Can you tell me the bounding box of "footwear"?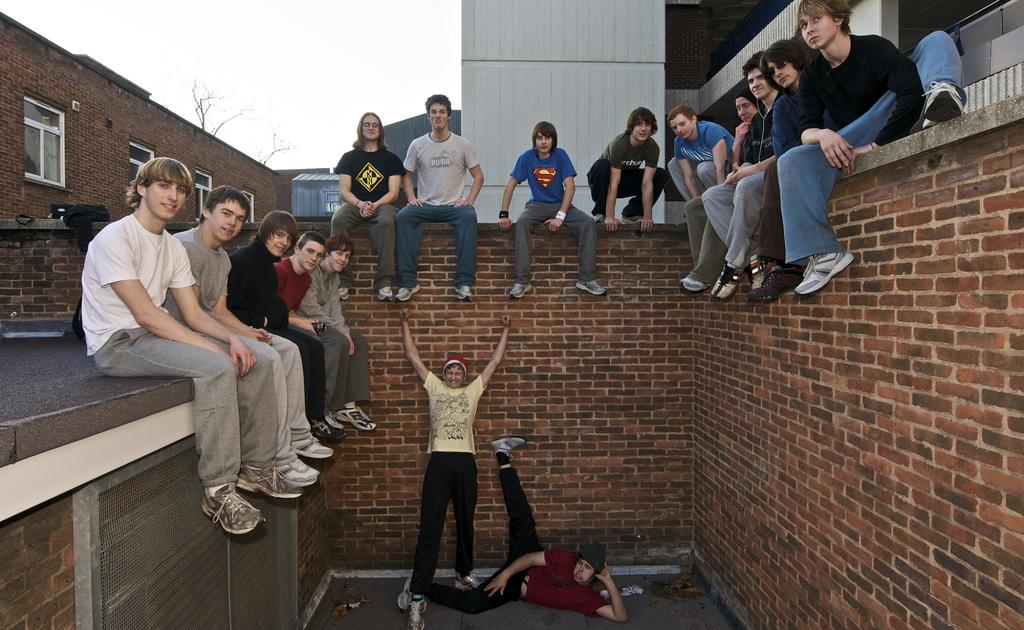
<bbox>680, 276, 703, 291</bbox>.
